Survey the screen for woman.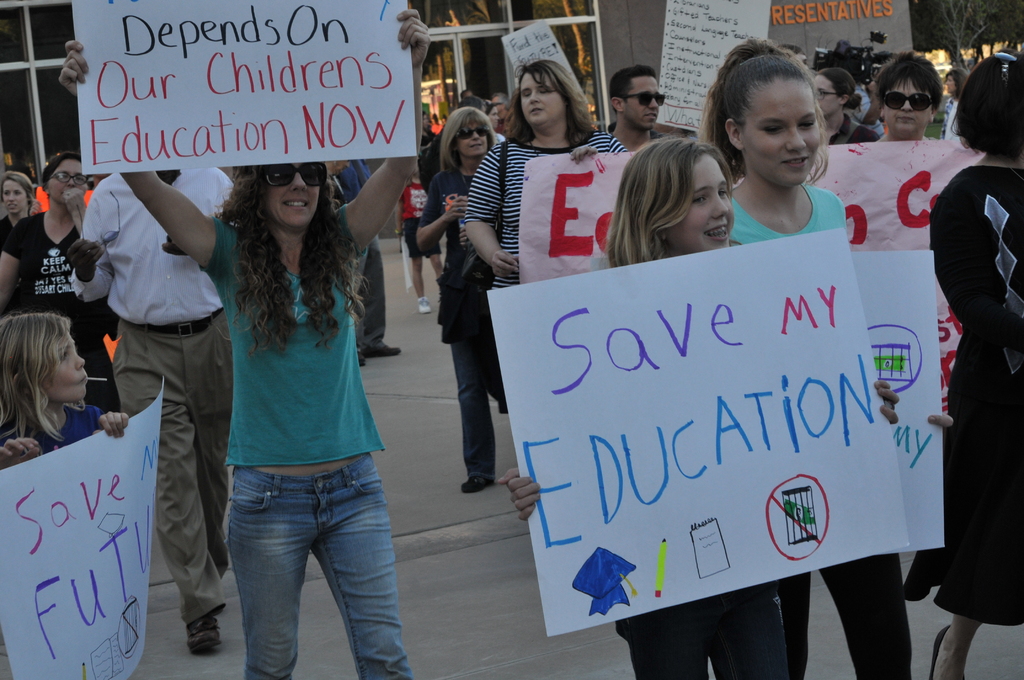
Survey found: BBox(0, 170, 44, 227).
